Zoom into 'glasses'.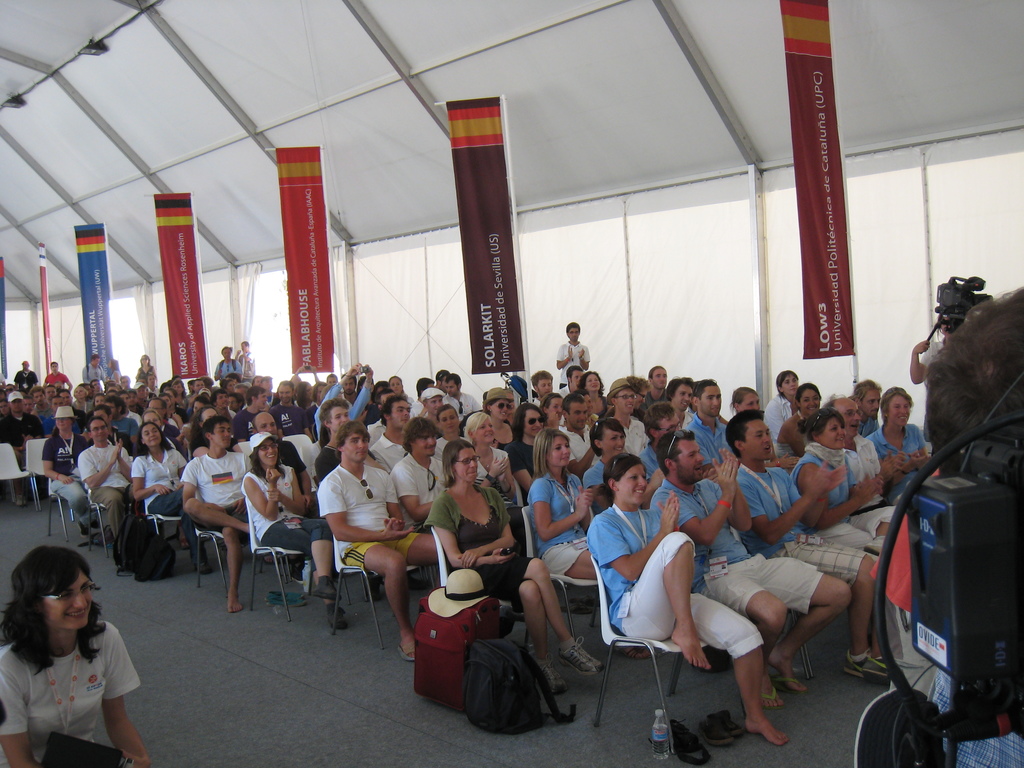
Zoom target: l=455, t=454, r=480, b=465.
